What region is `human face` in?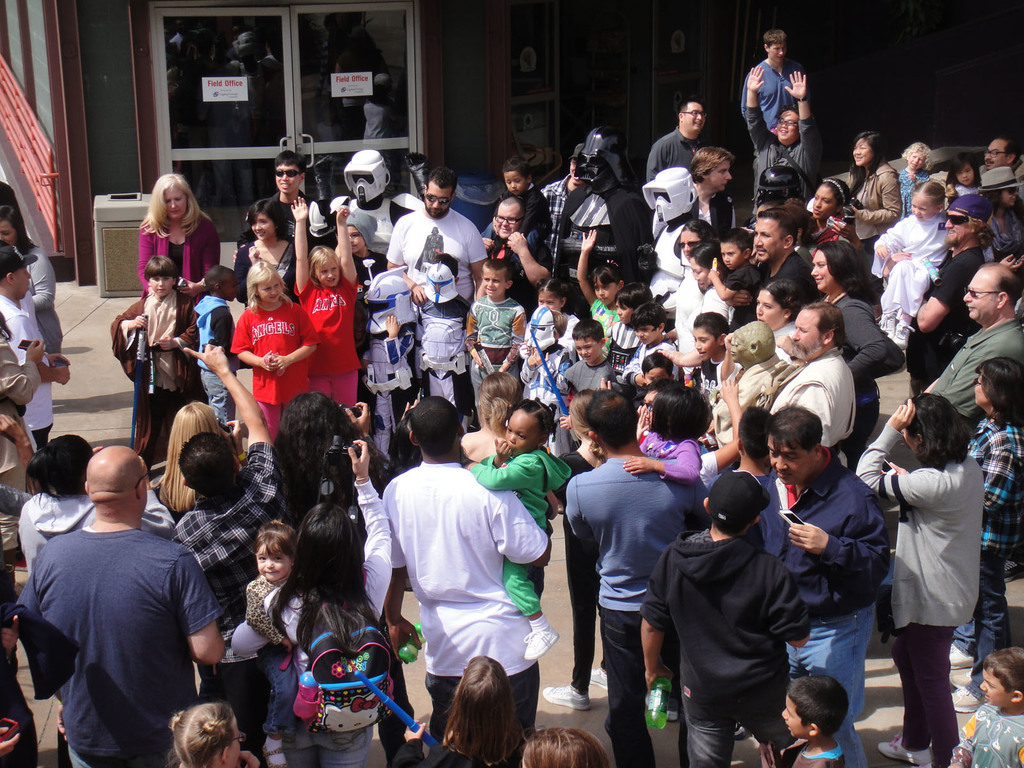
[left=427, top=182, right=453, bottom=217].
